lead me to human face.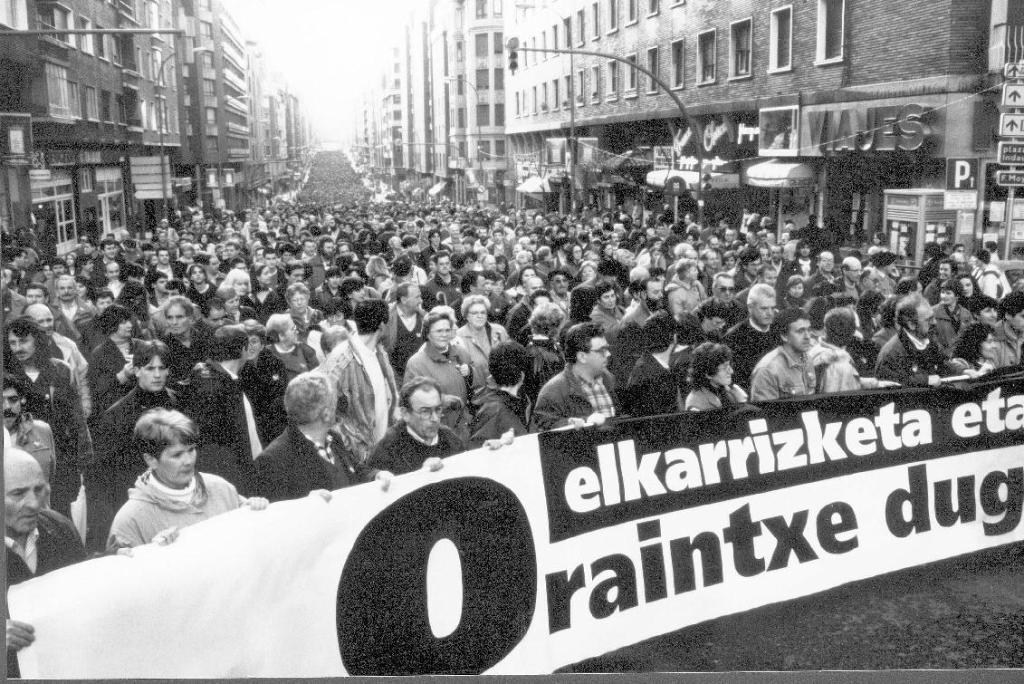
Lead to box=[241, 330, 260, 364].
